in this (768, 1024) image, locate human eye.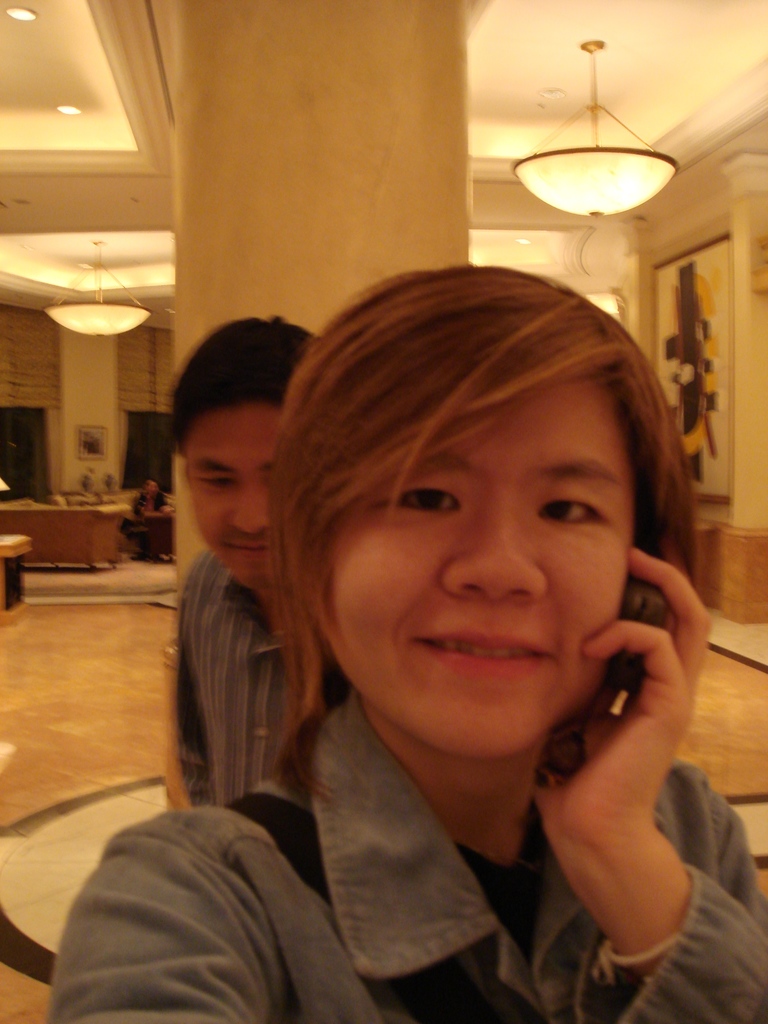
Bounding box: l=195, t=470, r=236, b=489.
